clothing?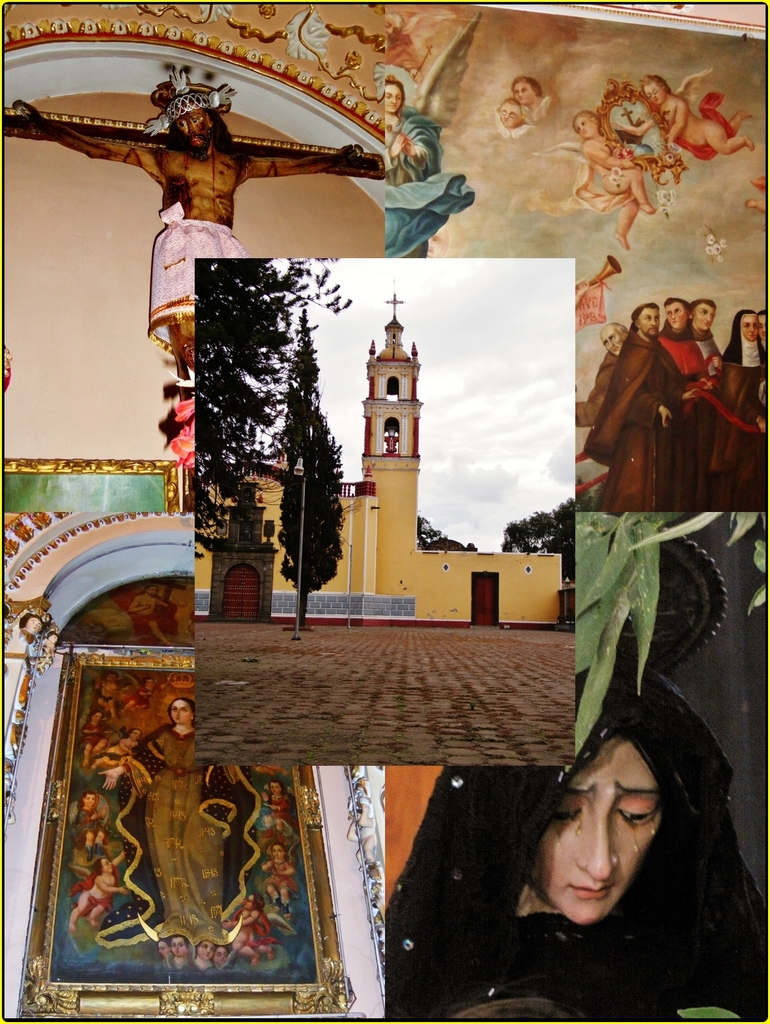
locate(141, 719, 229, 936)
